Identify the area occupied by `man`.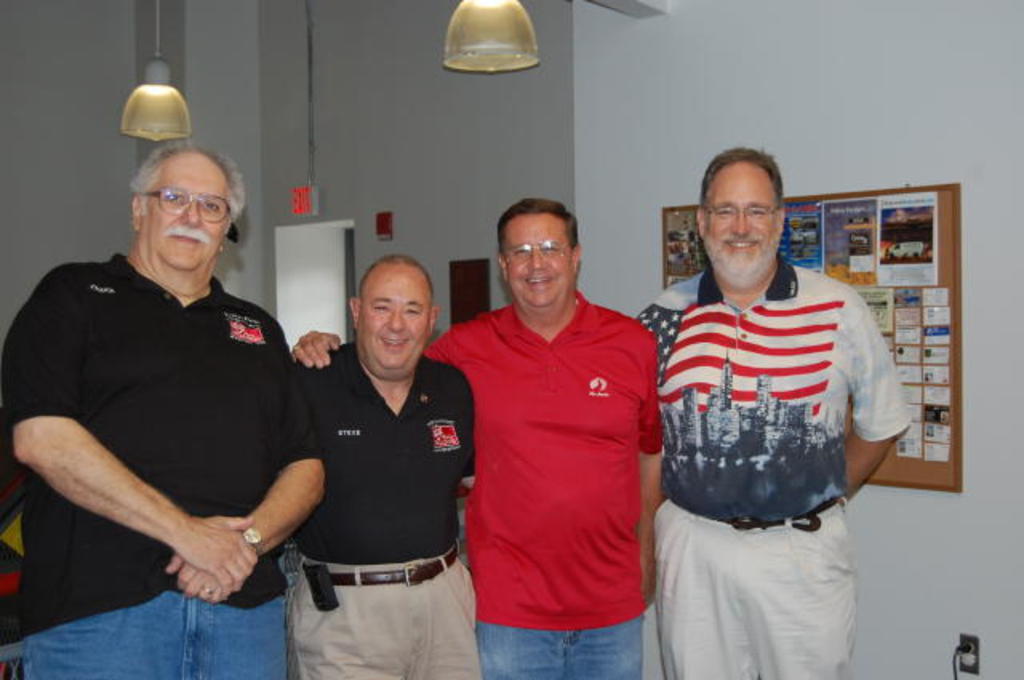
Area: 288/258/470/678.
